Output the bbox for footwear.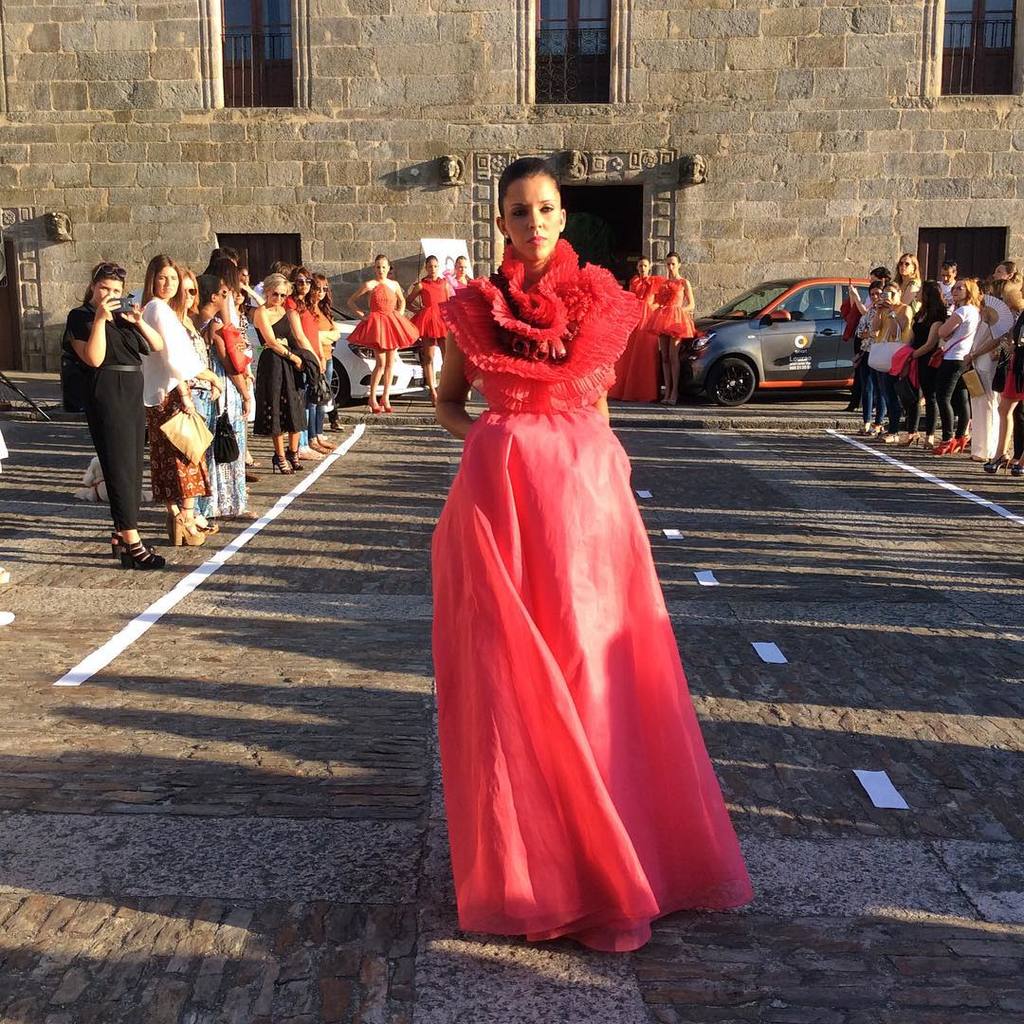
(246, 450, 263, 477).
